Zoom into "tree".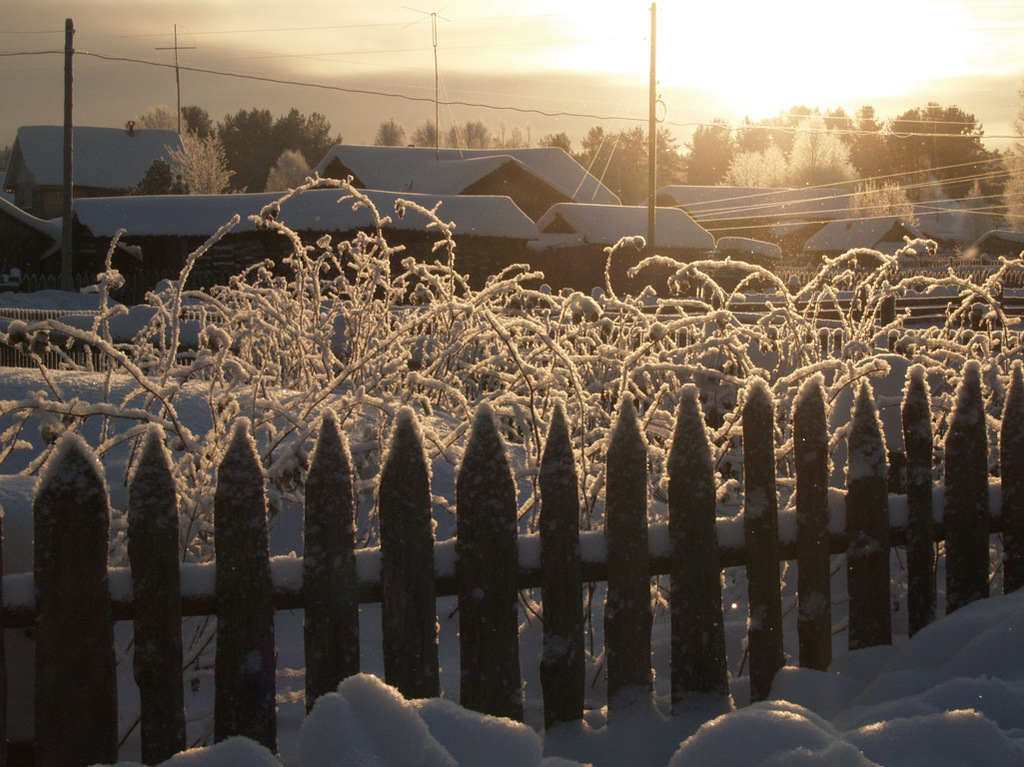
Zoom target: l=421, t=113, r=453, b=157.
